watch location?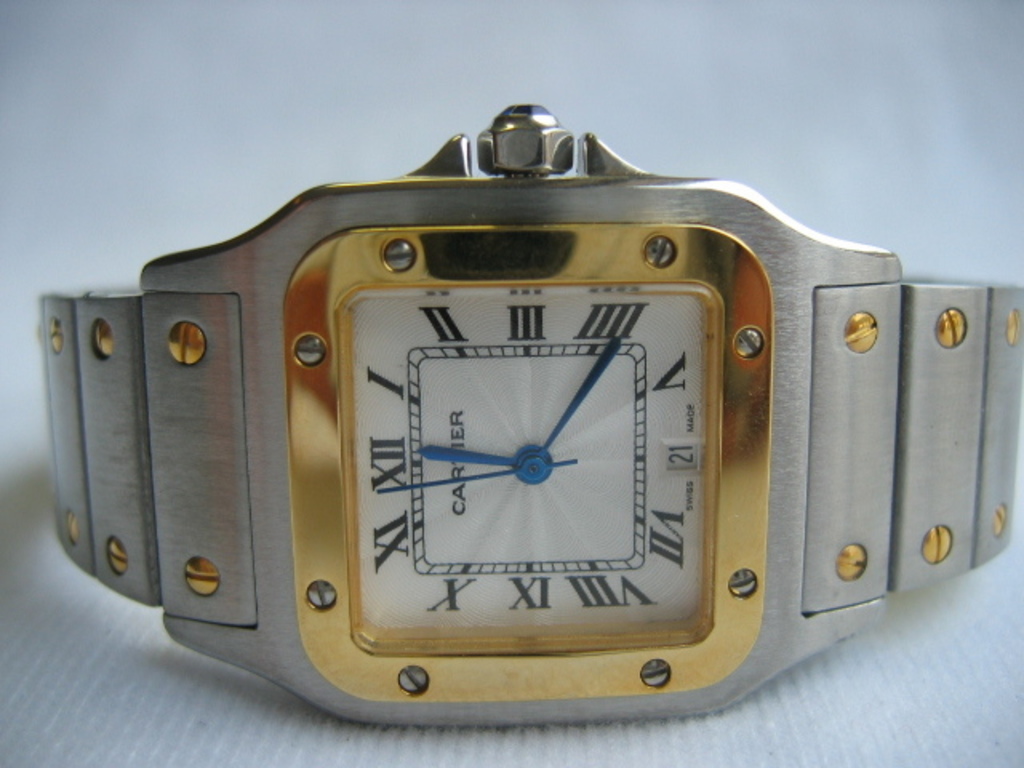
(37, 106, 1022, 726)
